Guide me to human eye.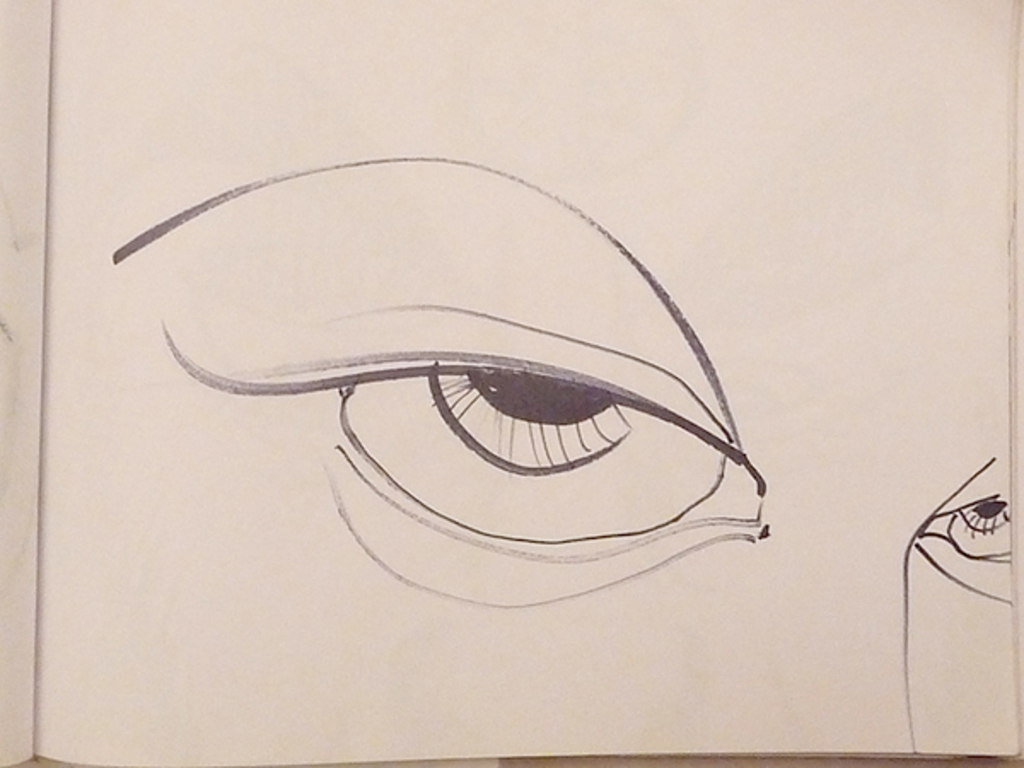
Guidance: crop(911, 456, 1010, 604).
